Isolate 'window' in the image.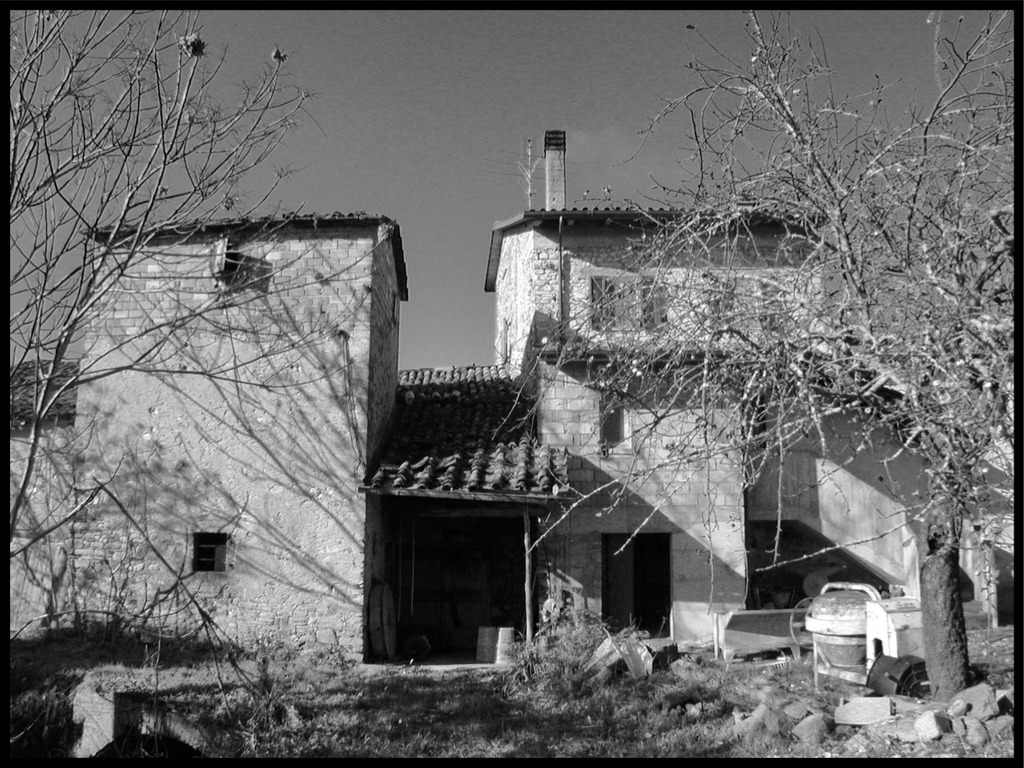
Isolated region: bbox(591, 278, 664, 335).
